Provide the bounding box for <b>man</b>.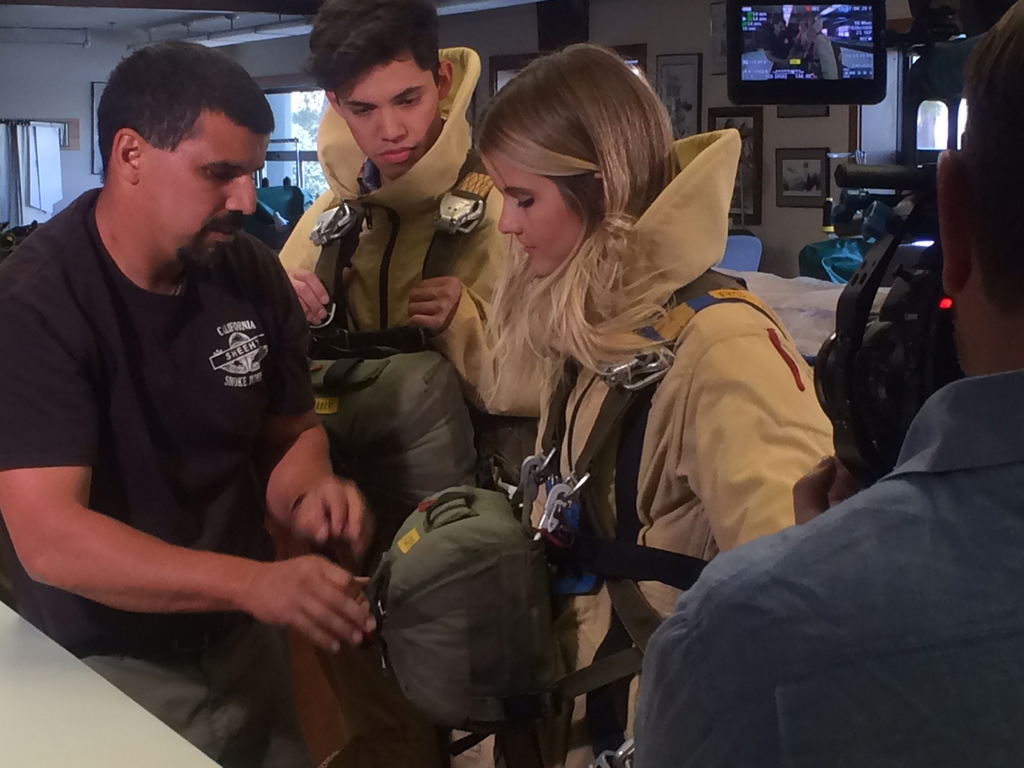
left=278, top=0, right=556, bottom=767.
